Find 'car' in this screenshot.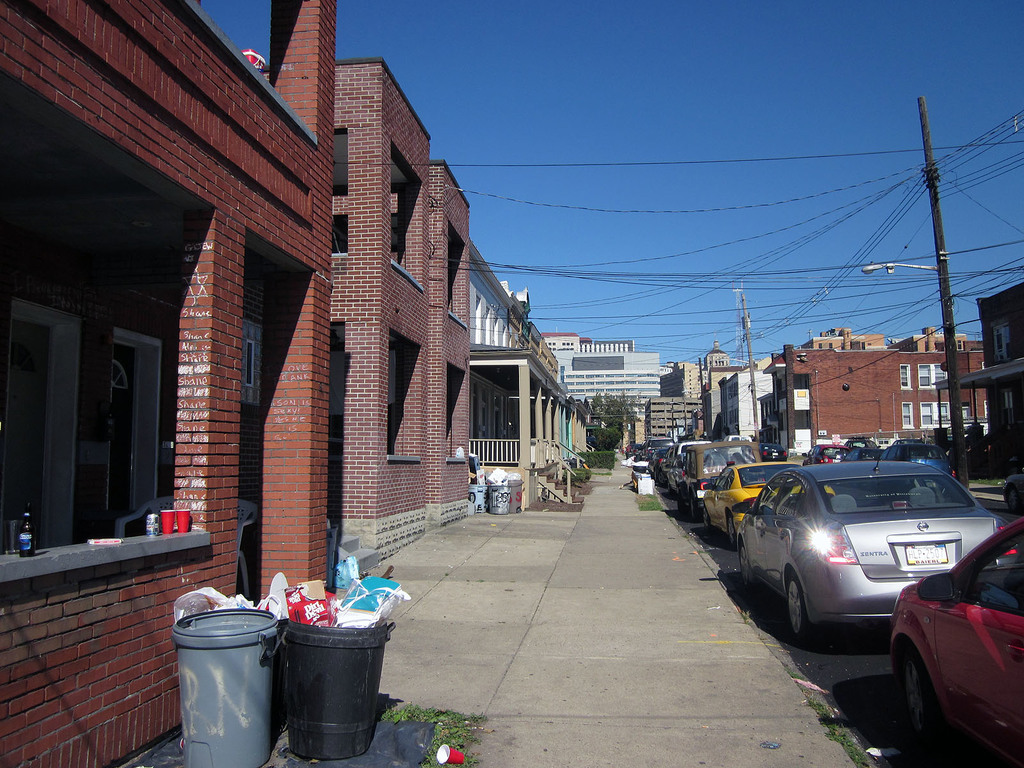
The bounding box for 'car' is detection(843, 440, 878, 452).
